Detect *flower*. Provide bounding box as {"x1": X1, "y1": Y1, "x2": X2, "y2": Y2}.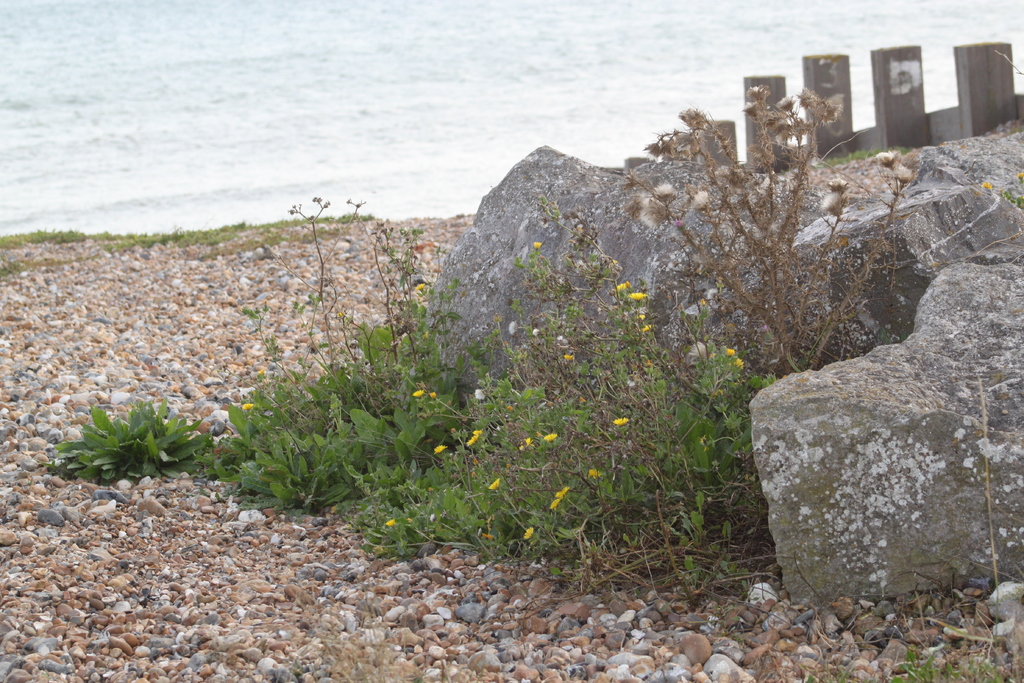
{"x1": 645, "y1": 325, "x2": 653, "y2": 331}.
